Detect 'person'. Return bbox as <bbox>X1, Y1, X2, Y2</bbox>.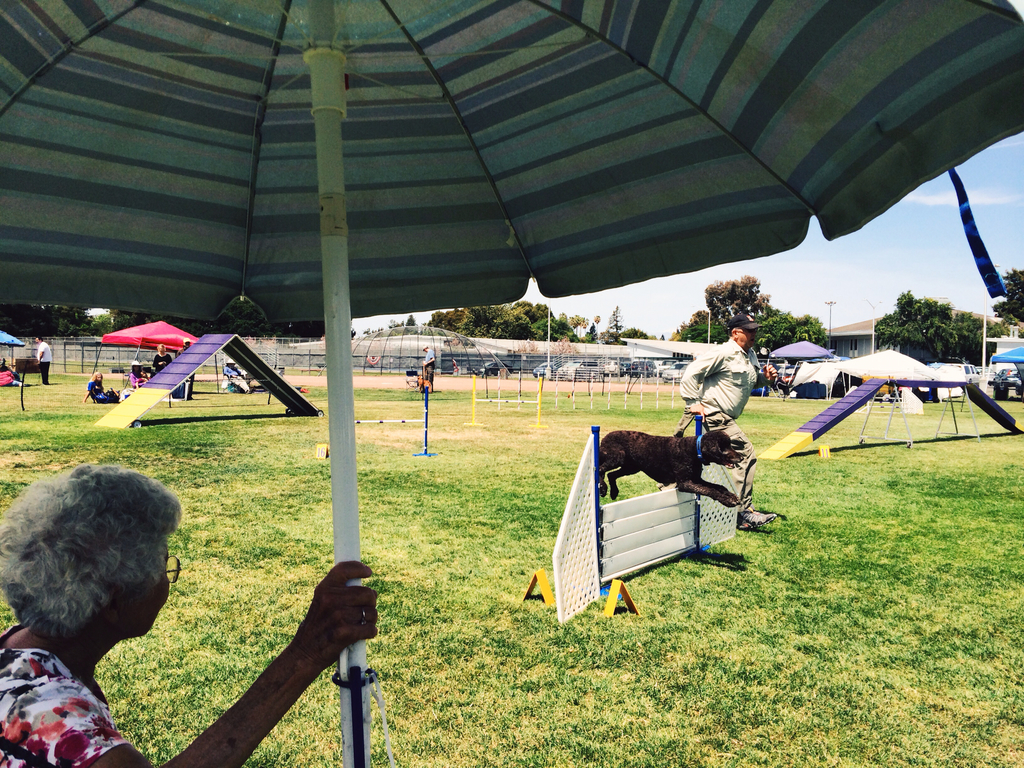
<bbox>678, 315, 770, 538</bbox>.
